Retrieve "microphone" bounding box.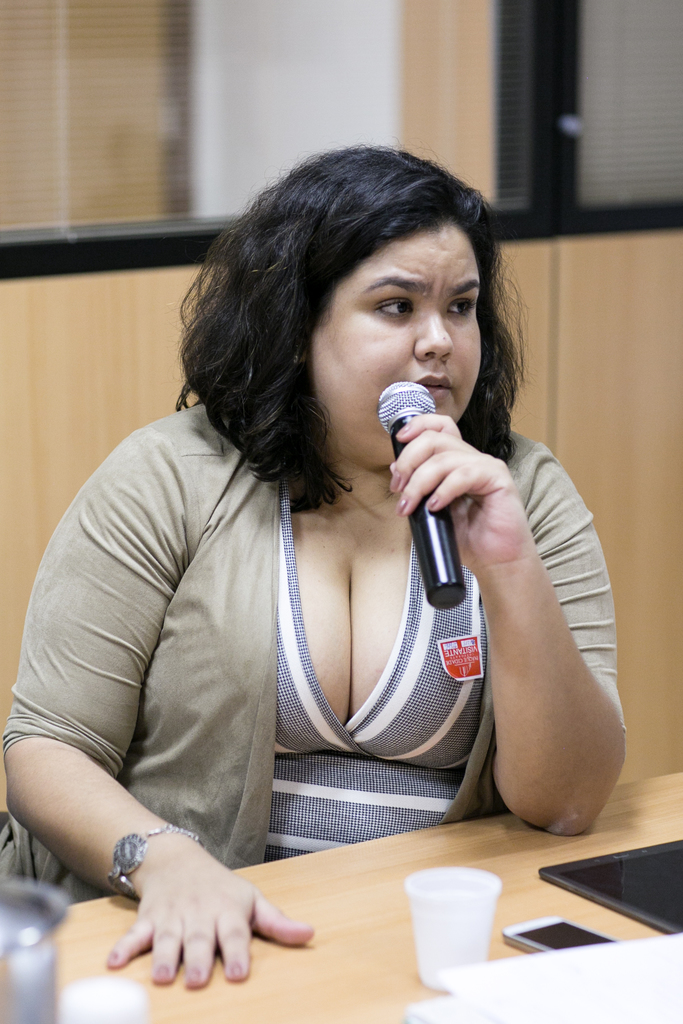
Bounding box: l=378, t=377, r=474, b=609.
